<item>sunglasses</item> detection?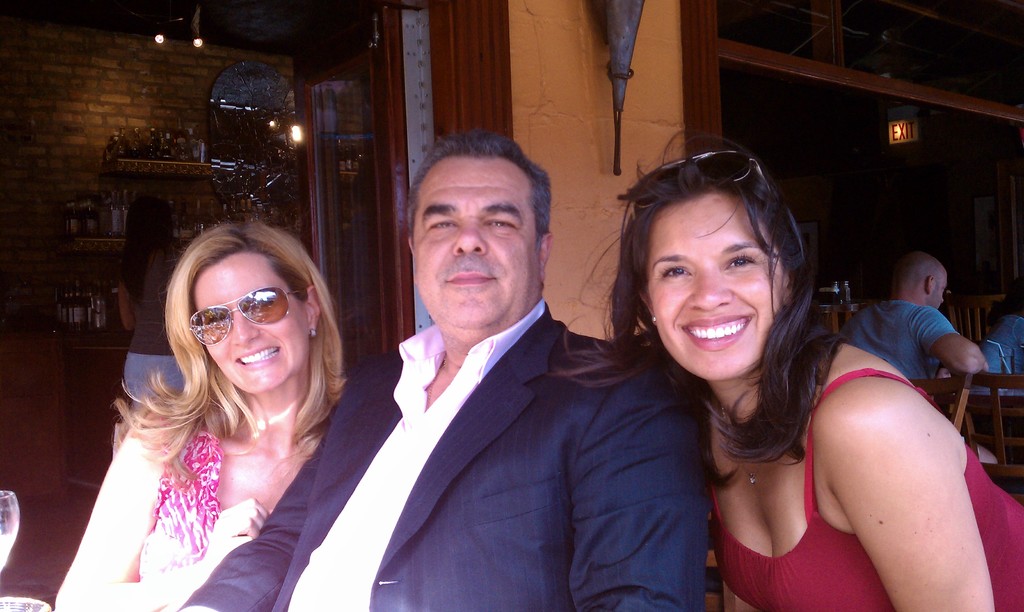
box(187, 286, 307, 346)
